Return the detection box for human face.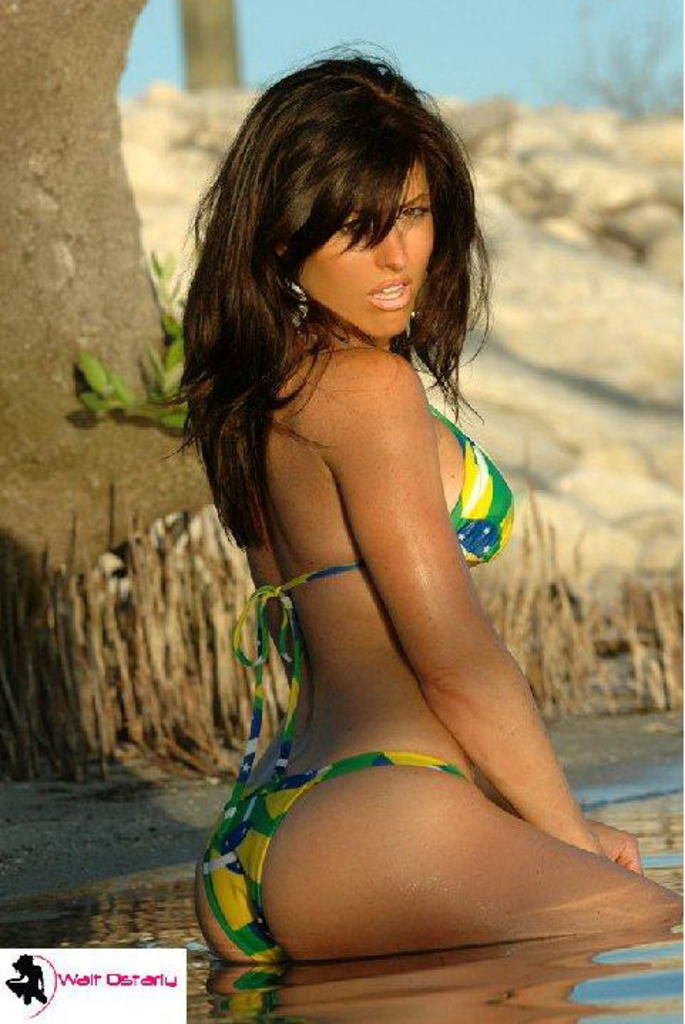
(left=299, top=158, right=434, bottom=336).
